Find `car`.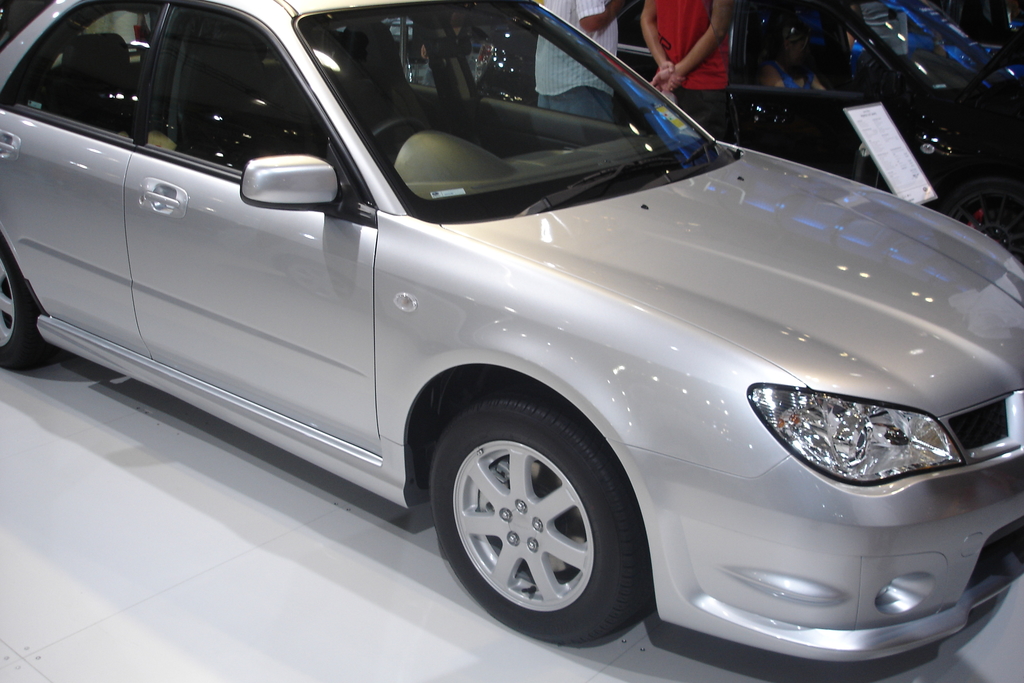
0, 0, 1023, 662.
